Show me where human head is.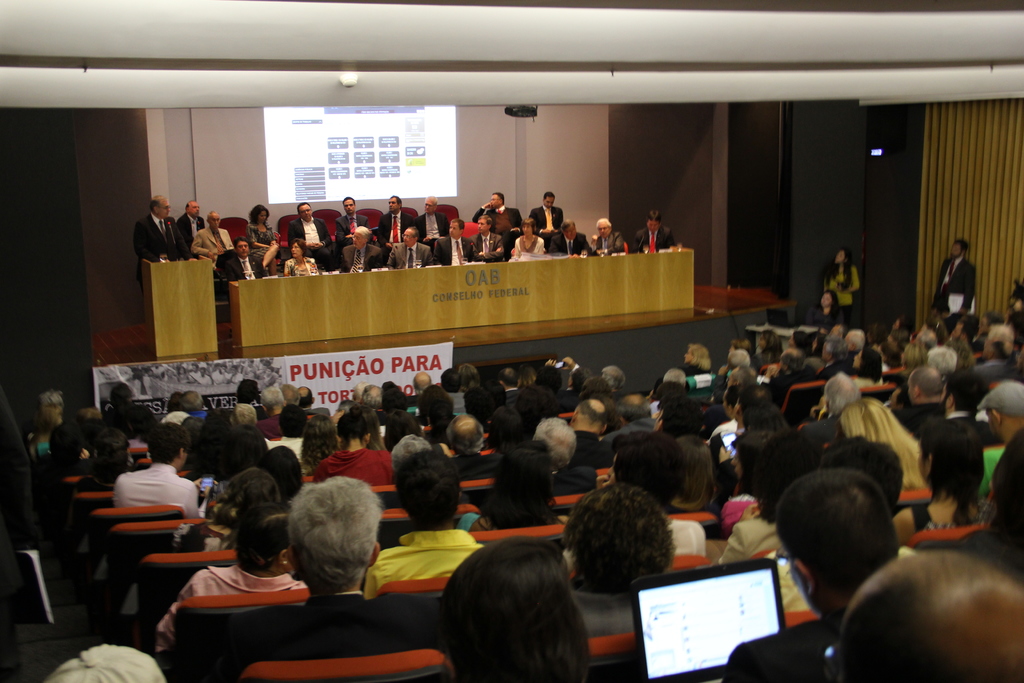
human head is at bbox(491, 193, 506, 209).
